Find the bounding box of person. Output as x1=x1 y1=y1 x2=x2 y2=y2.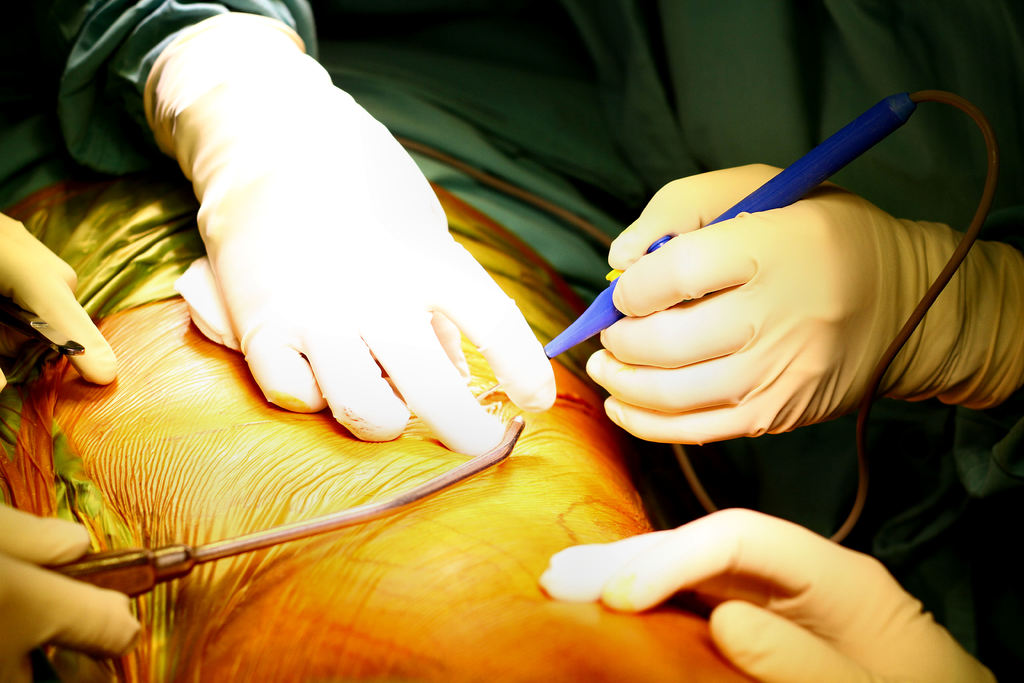
x1=0 y1=0 x2=1022 y2=667.
